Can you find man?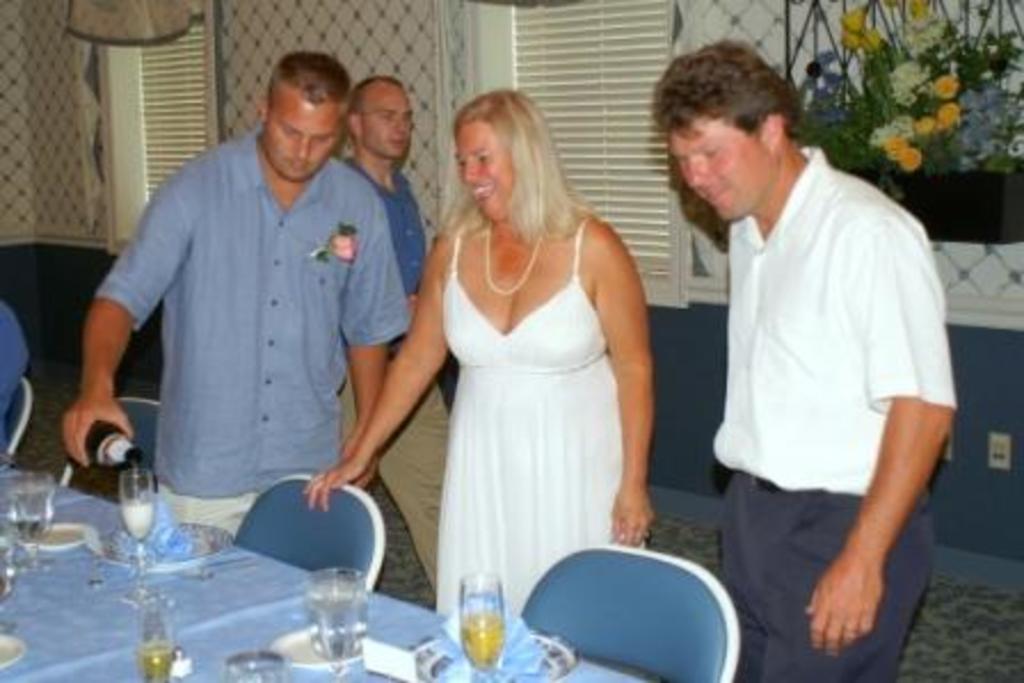
Yes, bounding box: l=57, t=50, r=416, b=535.
